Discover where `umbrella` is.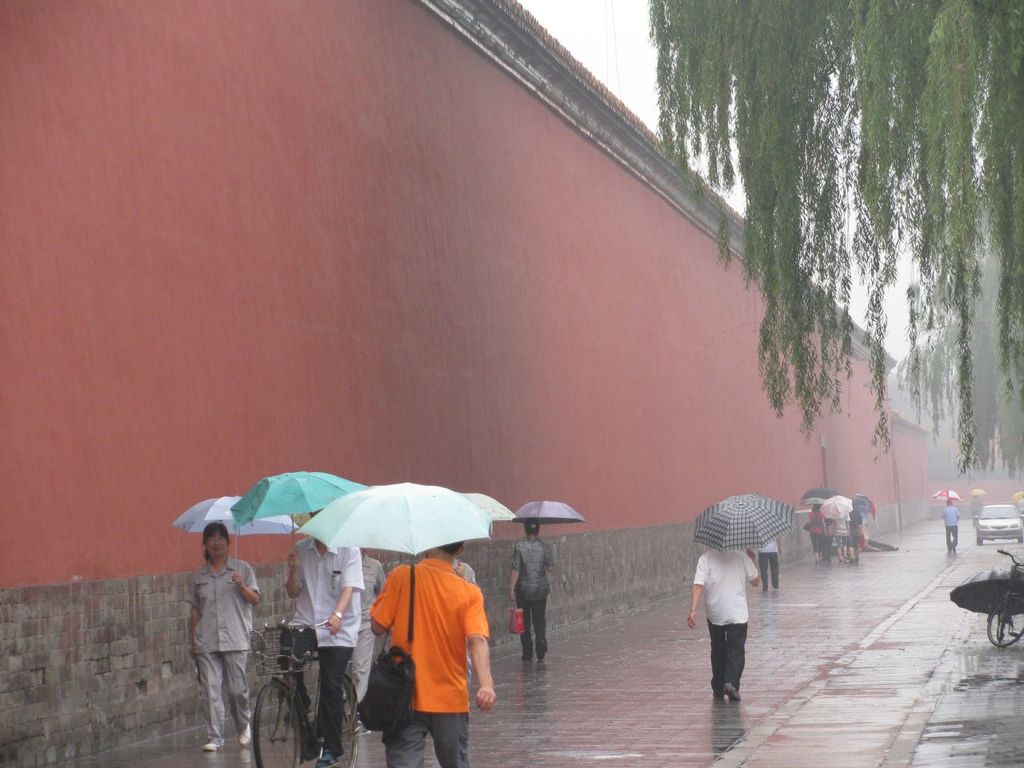
Discovered at 692:493:793:551.
